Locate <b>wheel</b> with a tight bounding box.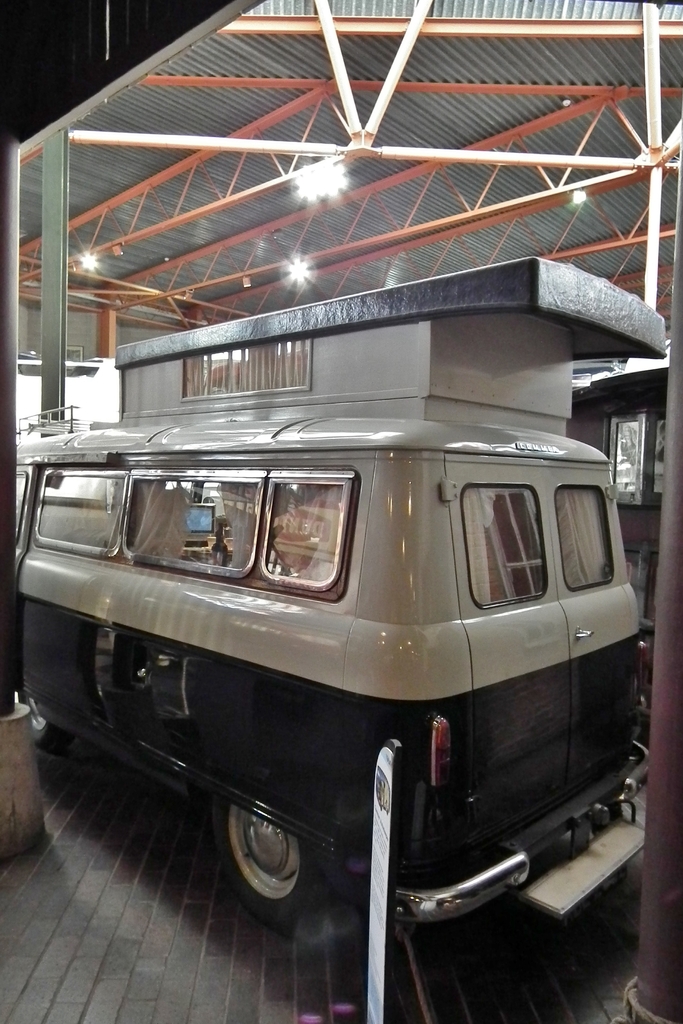
box=[225, 814, 313, 912].
